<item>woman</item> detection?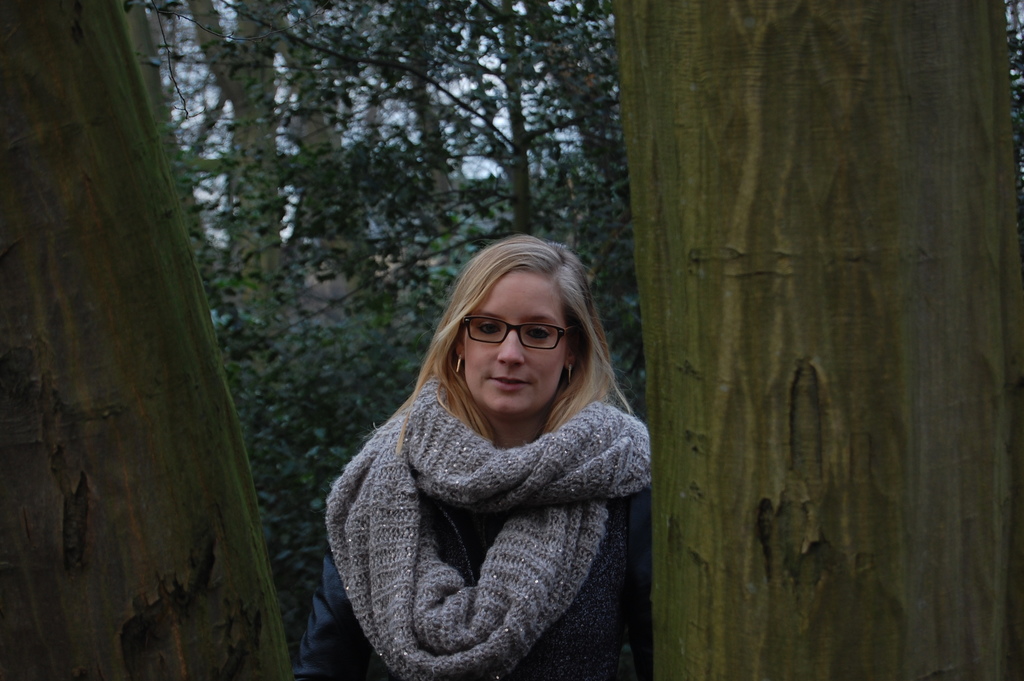
(x1=300, y1=233, x2=653, y2=680)
